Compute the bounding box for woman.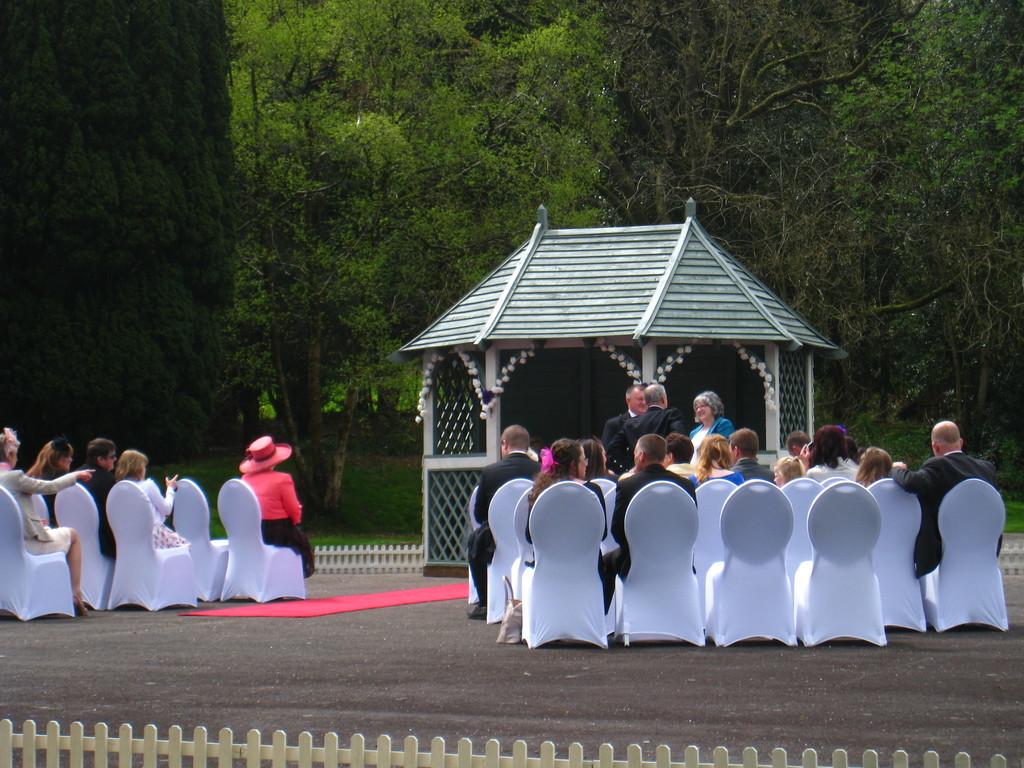
(left=692, top=390, right=738, bottom=464).
